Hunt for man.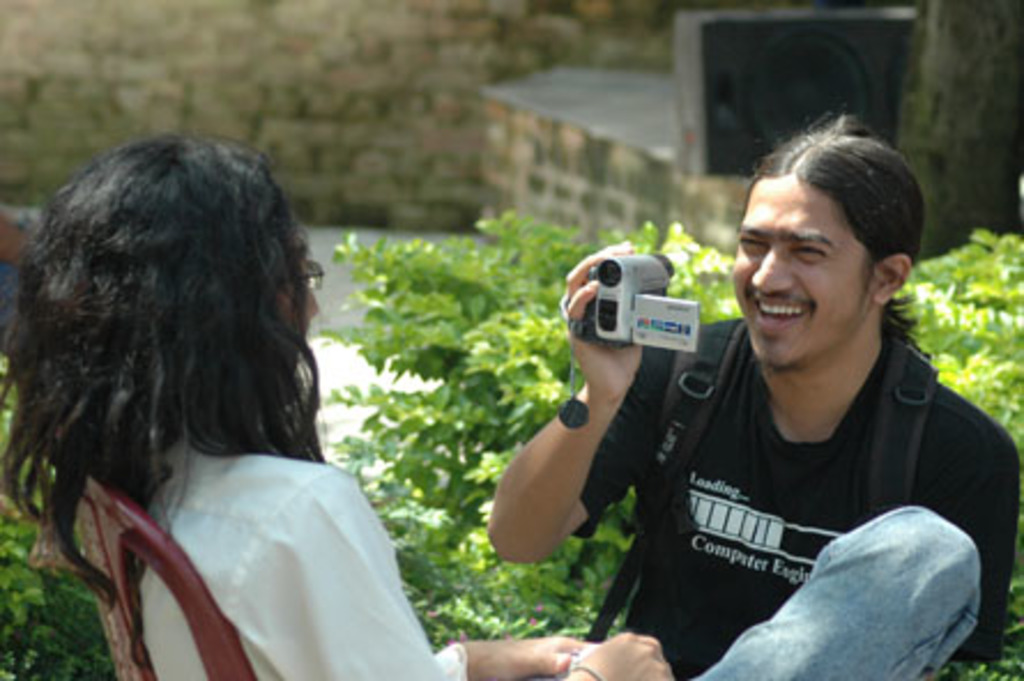
Hunted down at Rect(601, 124, 1012, 669).
